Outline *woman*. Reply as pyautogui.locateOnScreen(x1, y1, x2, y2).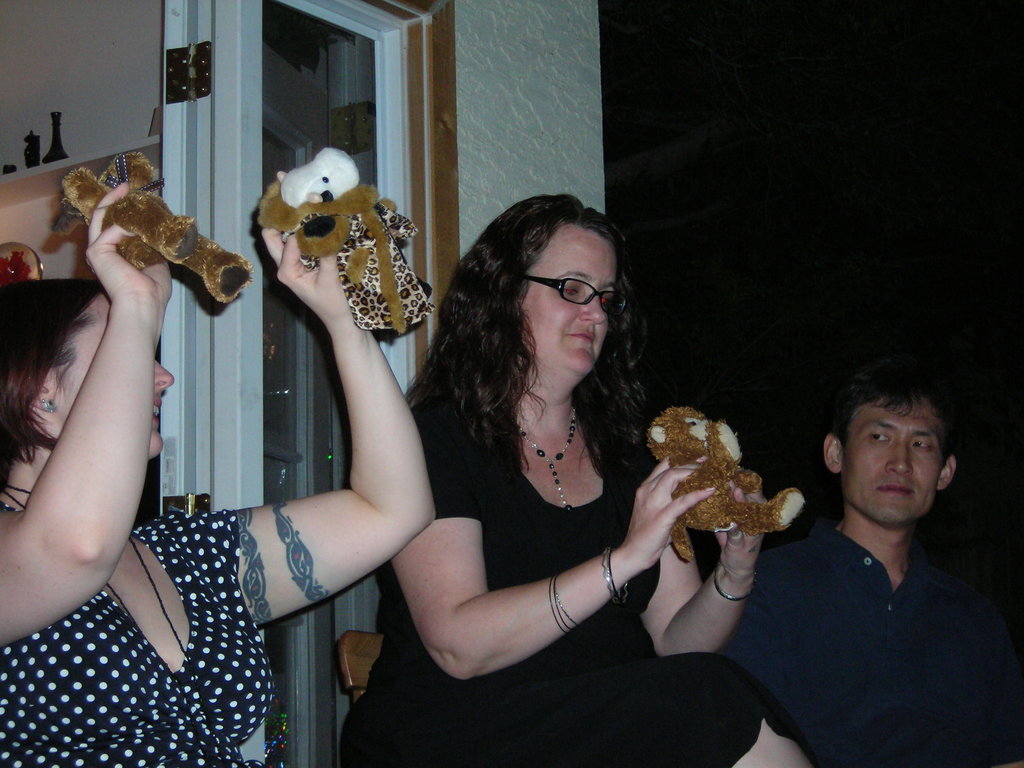
pyautogui.locateOnScreen(0, 177, 438, 767).
